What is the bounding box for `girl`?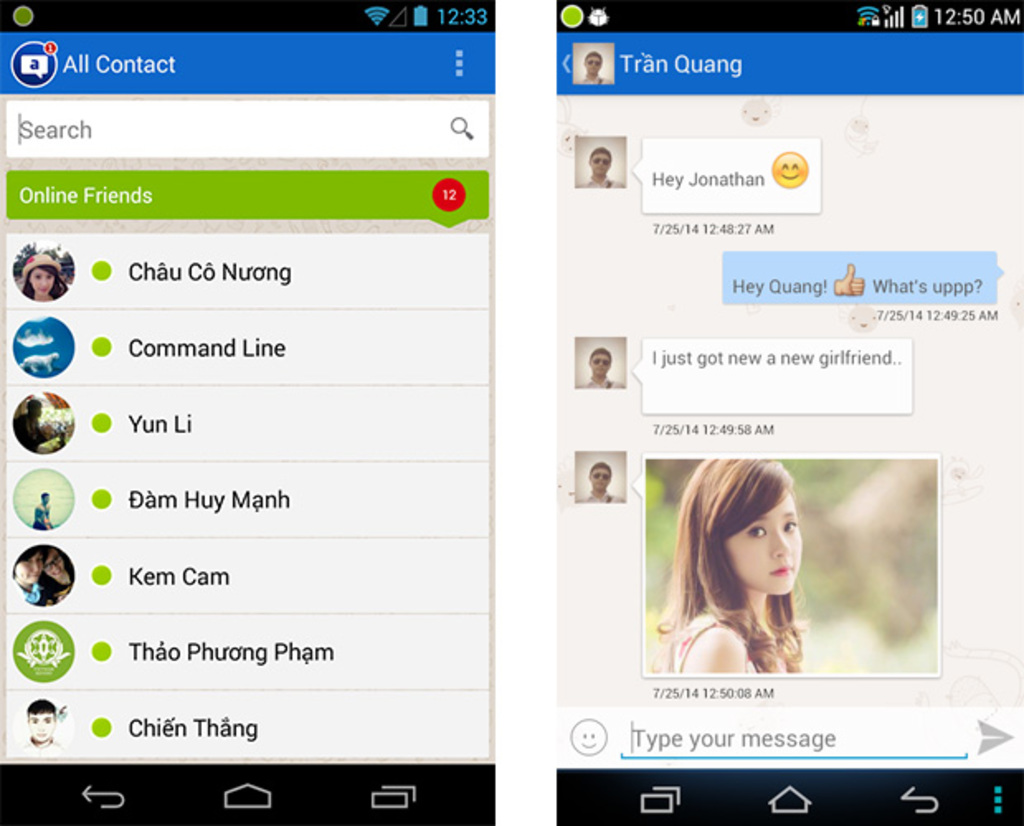
bbox=[20, 552, 38, 593].
